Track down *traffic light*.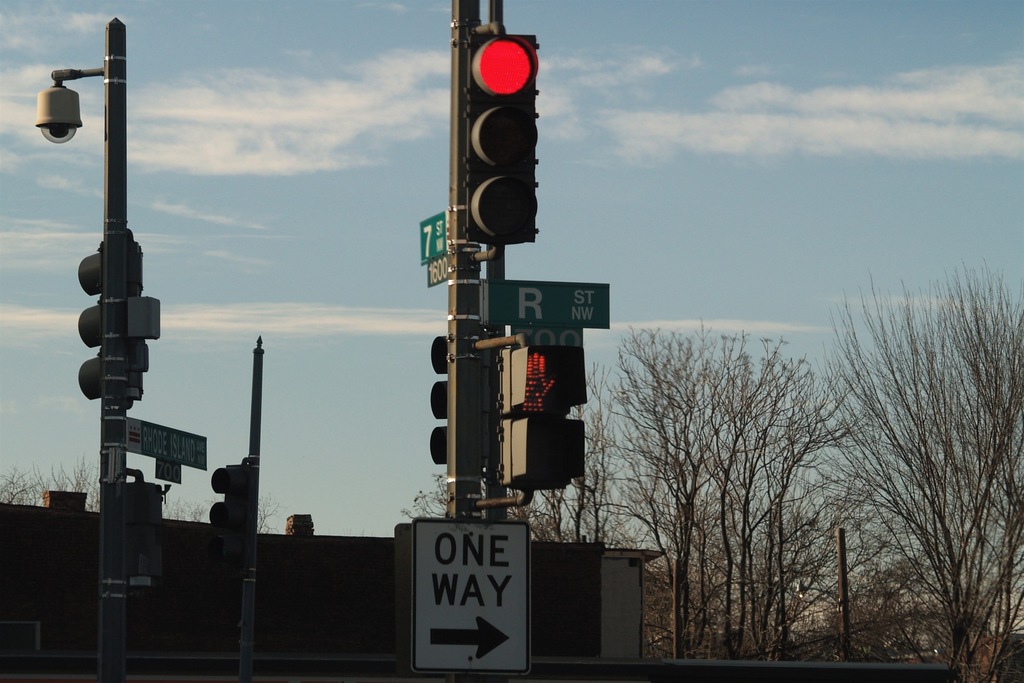
Tracked to Rect(509, 344, 587, 416).
